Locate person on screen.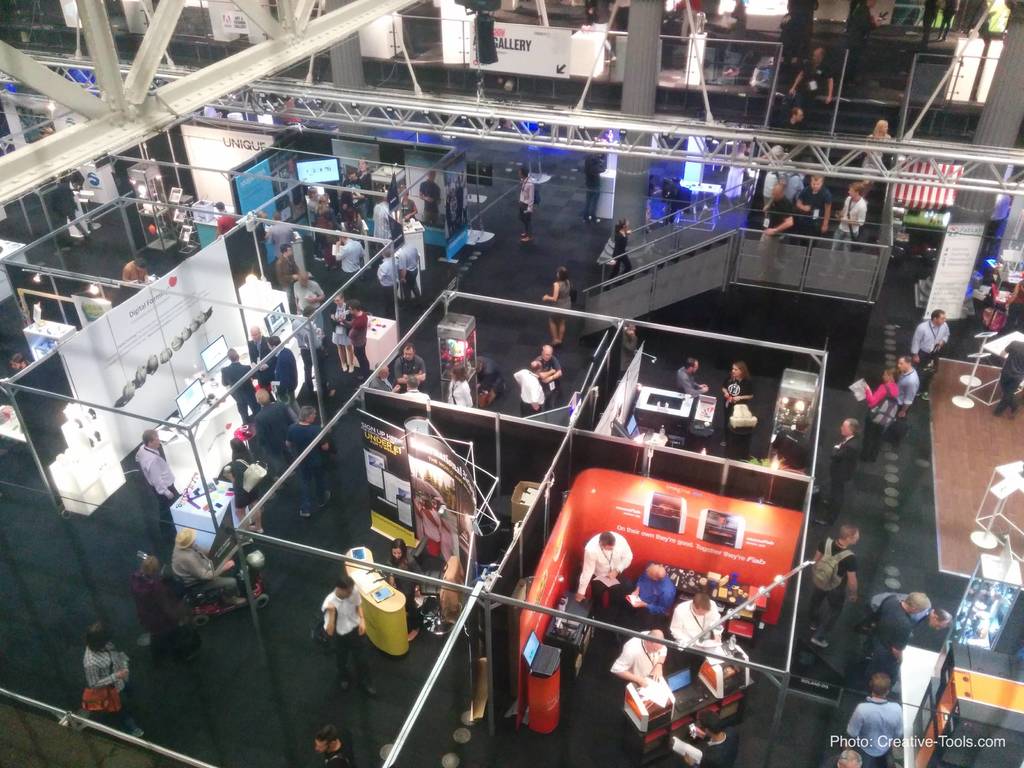
On screen at {"left": 914, "top": 307, "right": 954, "bottom": 404}.
